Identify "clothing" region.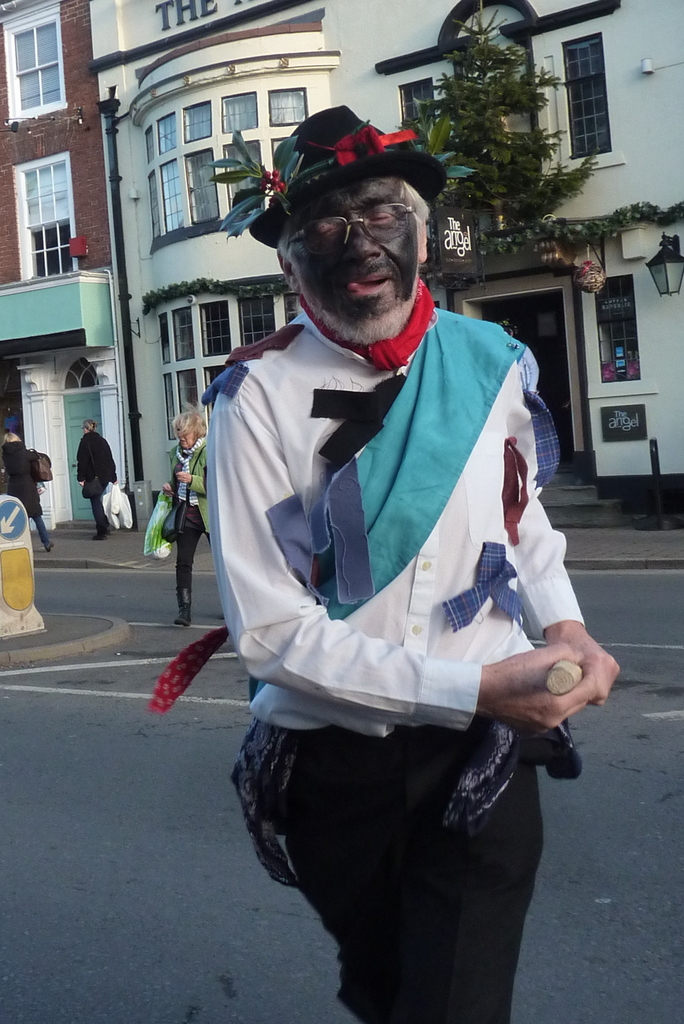
Region: 170/438/204/589.
